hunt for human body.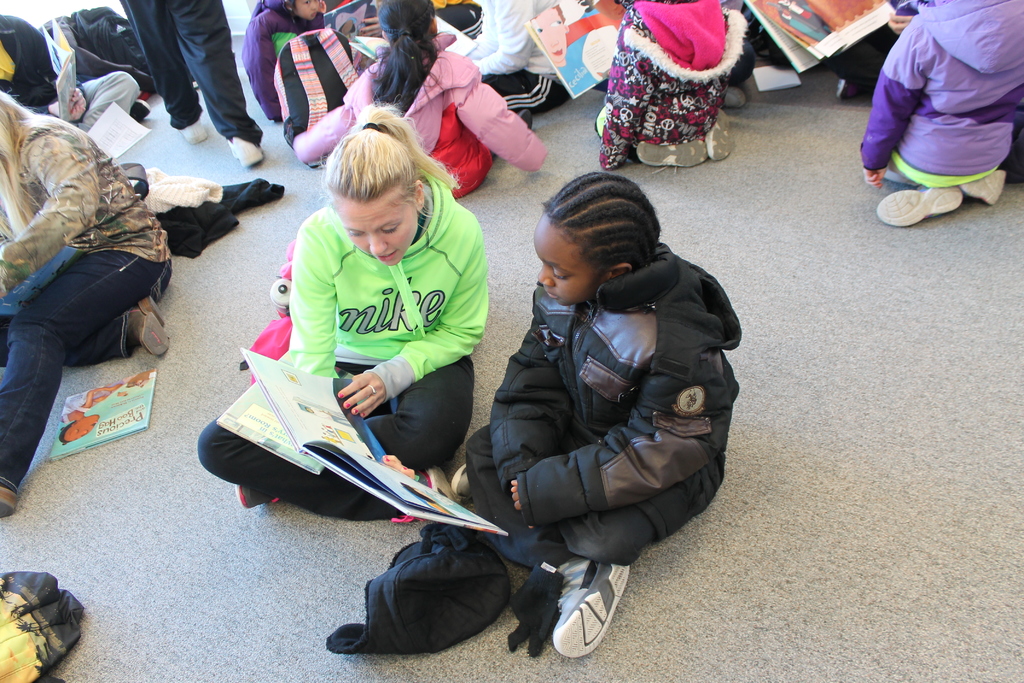
Hunted down at 604,0,745,179.
